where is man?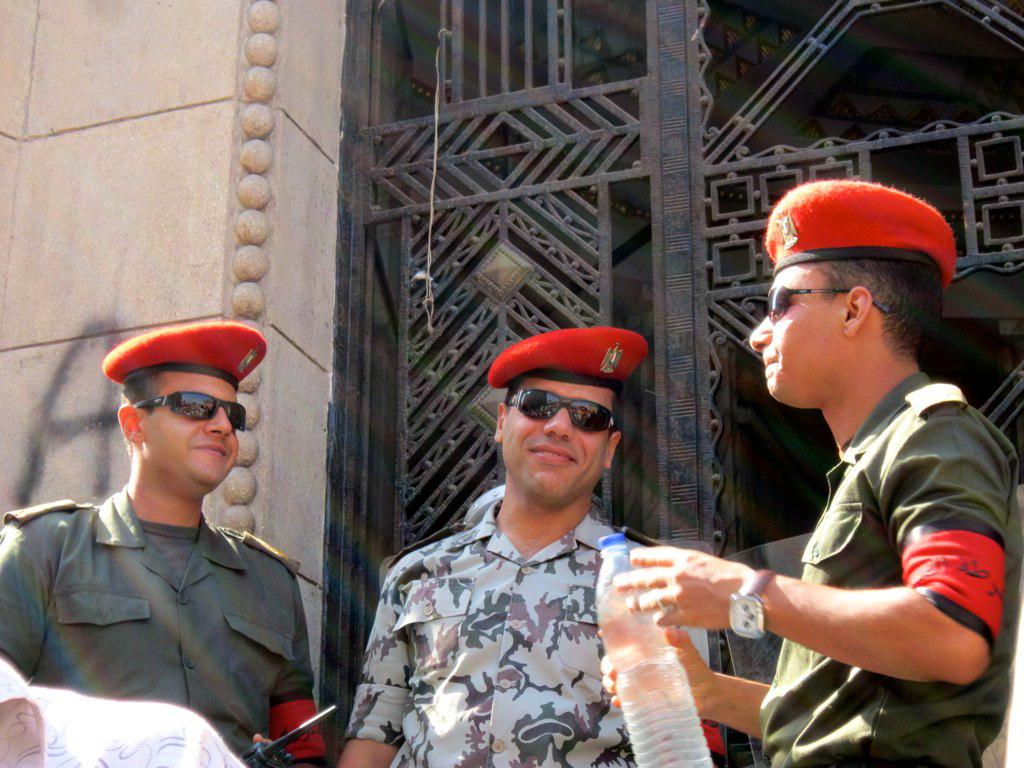
[334, 328, 711, 767].
